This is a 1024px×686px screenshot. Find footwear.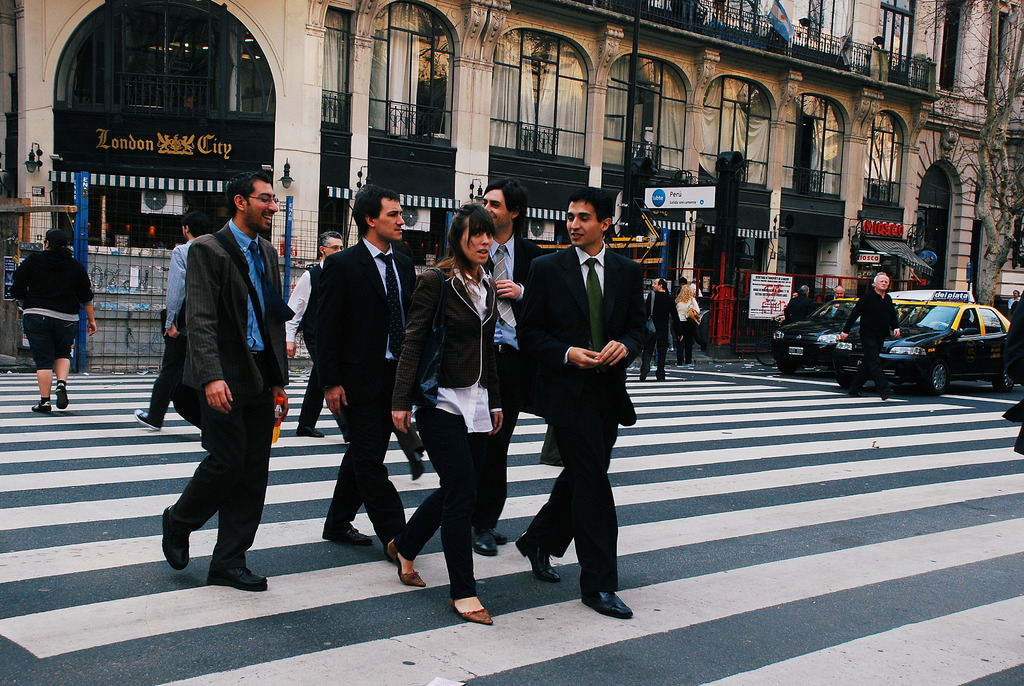
Bounding box: 35:396:54:414.
